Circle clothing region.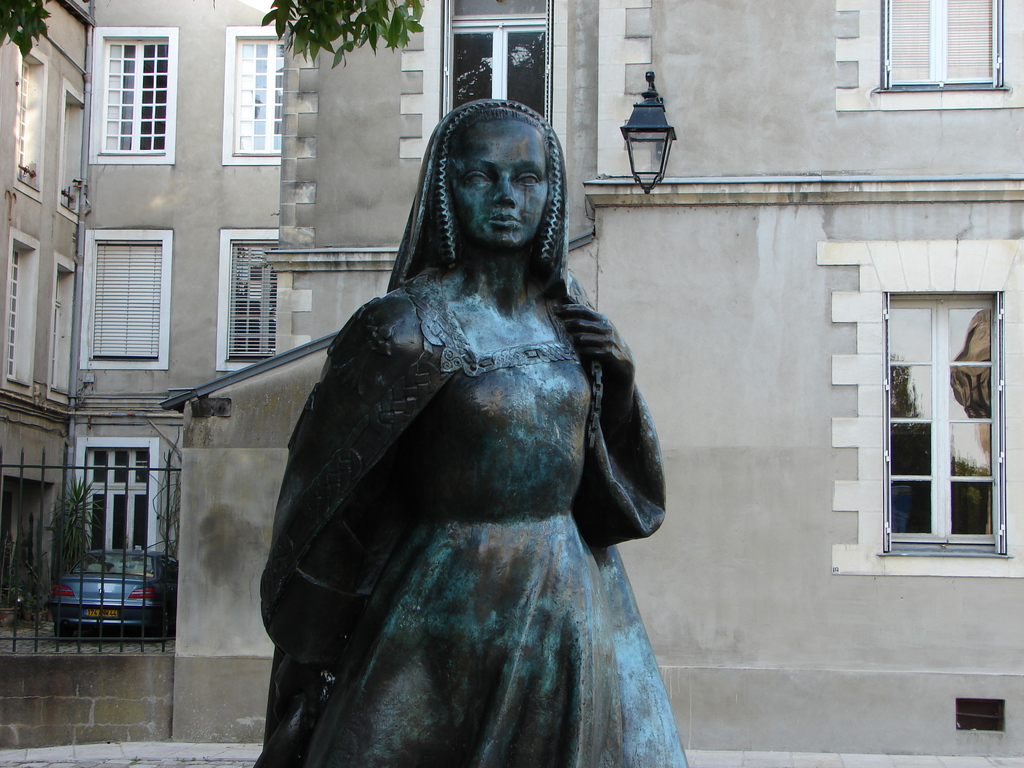
Region: {"left": 261, "top": 245, "right": 744, "bottom": 767}.
